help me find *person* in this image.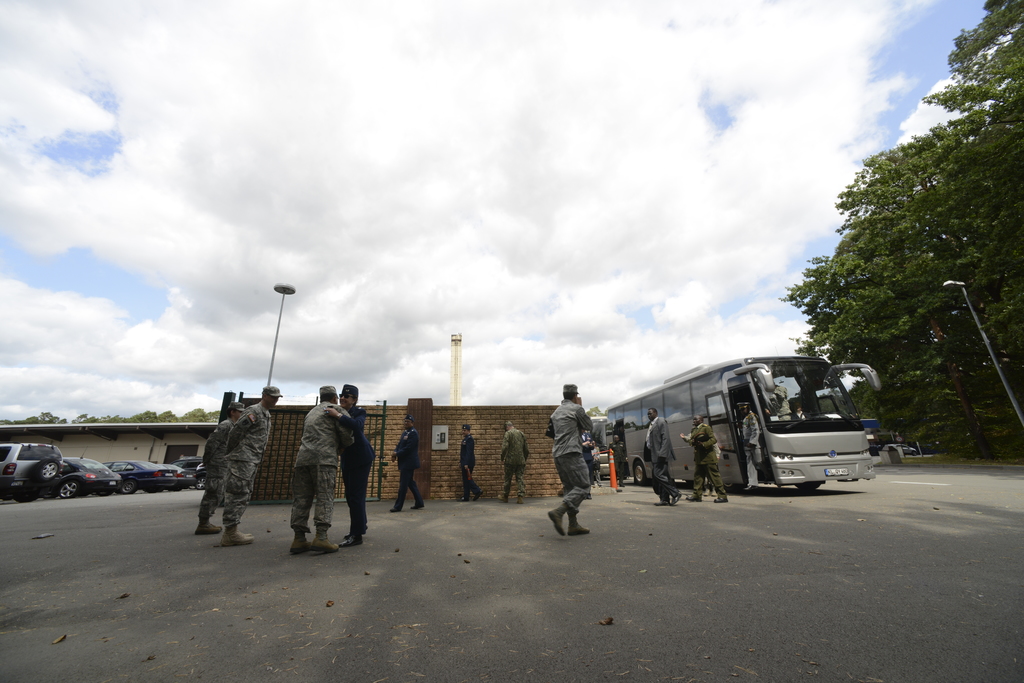
Found it: 324, 386, 371, 538.
